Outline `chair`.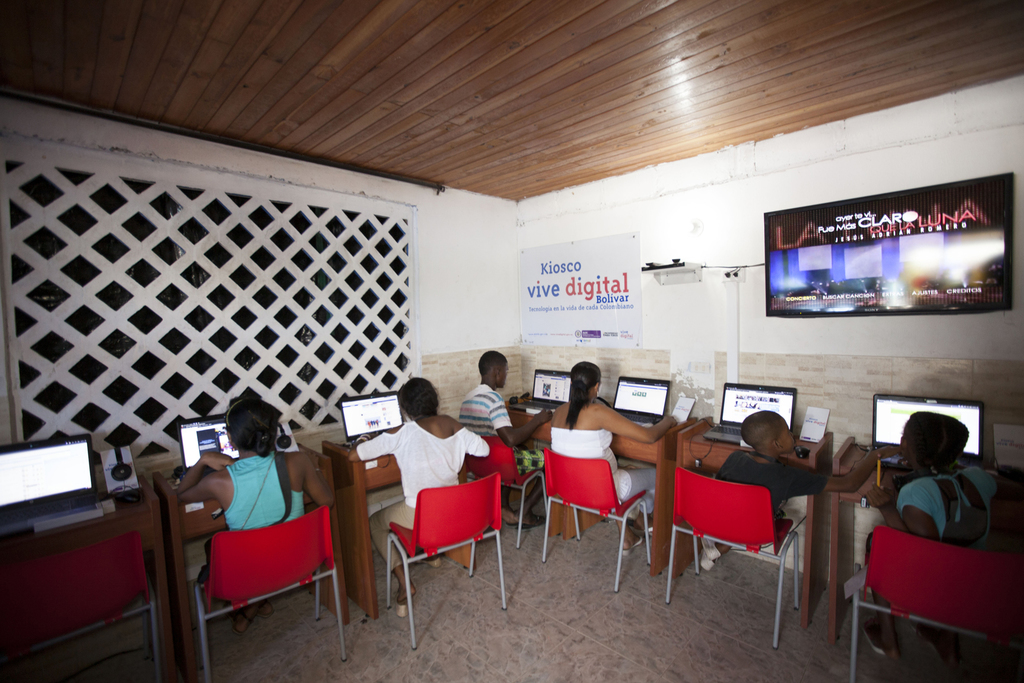
Outline: {"x1": 847, "y1": 526, "x2": 1023, "y2": 682}.
